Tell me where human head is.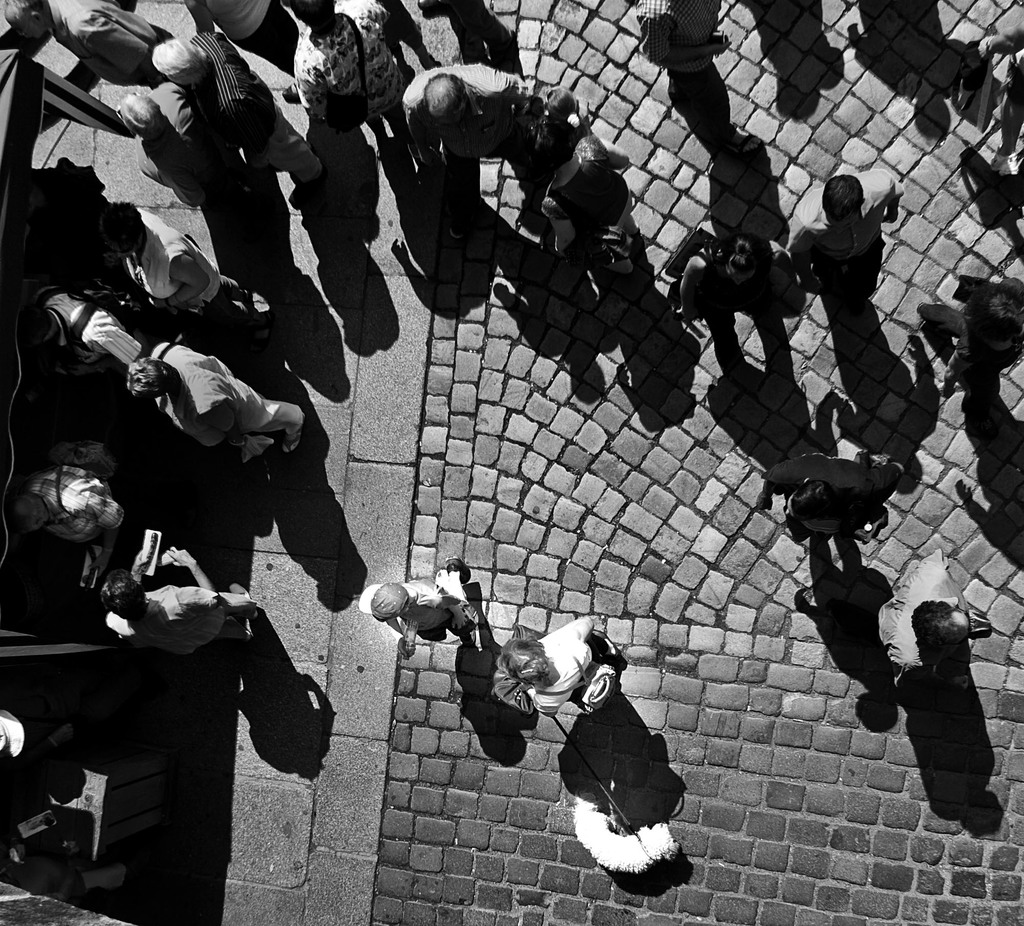
human head is at 86 199 143 263.
